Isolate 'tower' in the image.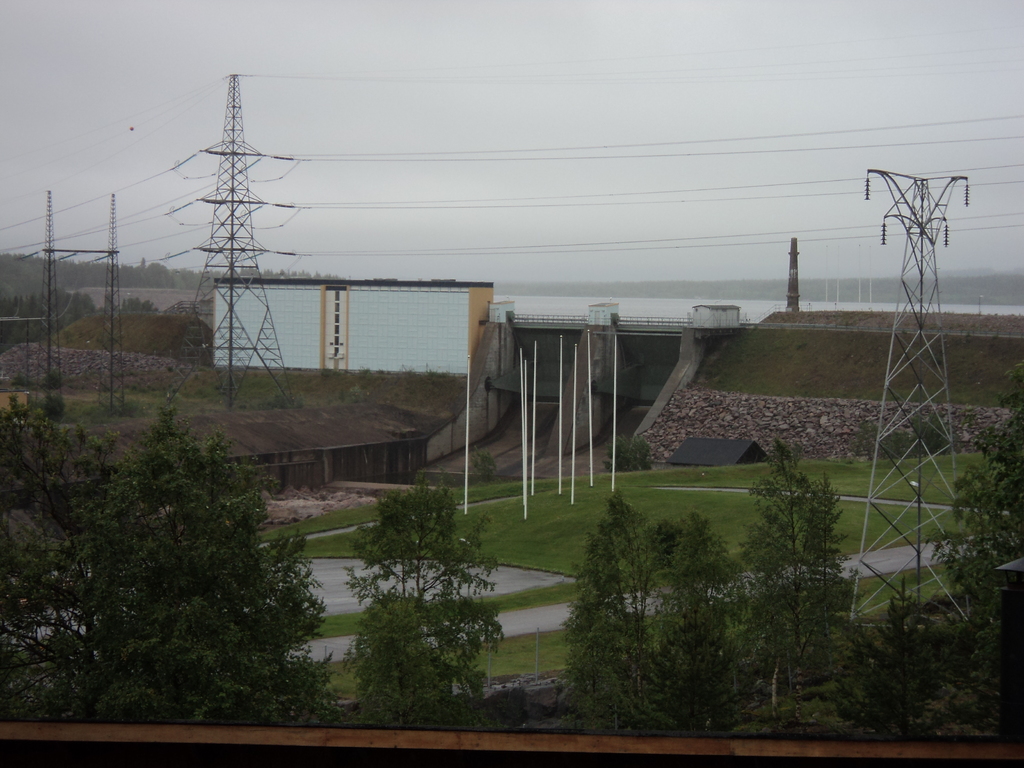
Isolated region: rect(17, 180, 120, 409).
